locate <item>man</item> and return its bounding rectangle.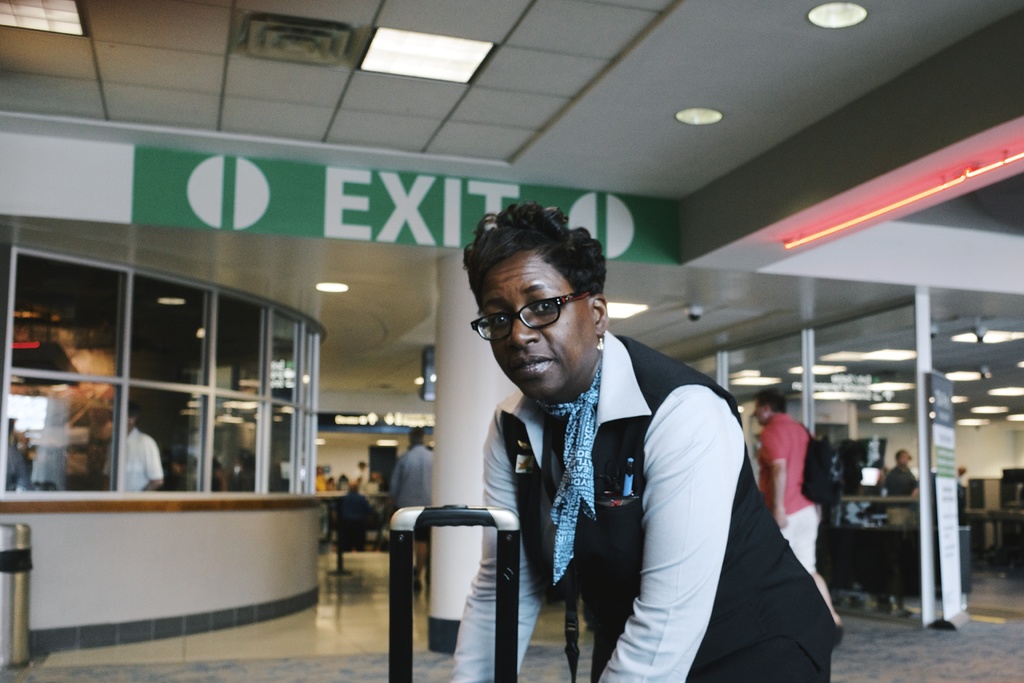
box(390, 425, 433, 604).
